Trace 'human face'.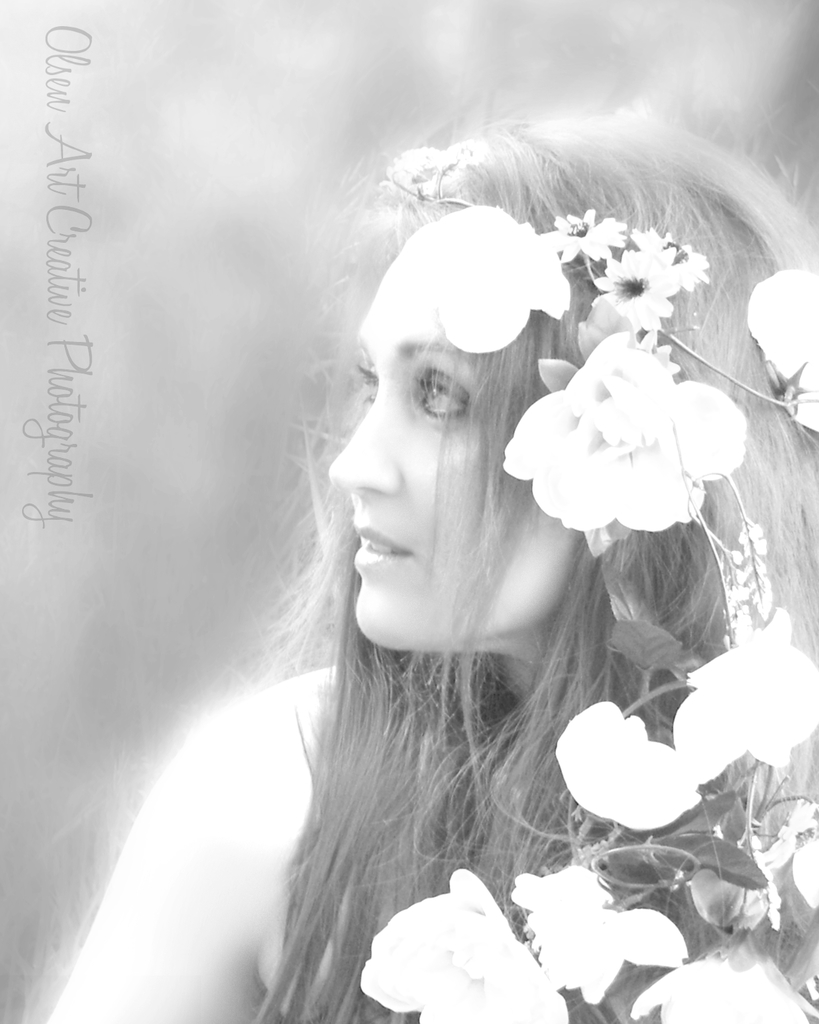
Traced to bbox=(333, 221, 564, 652).
